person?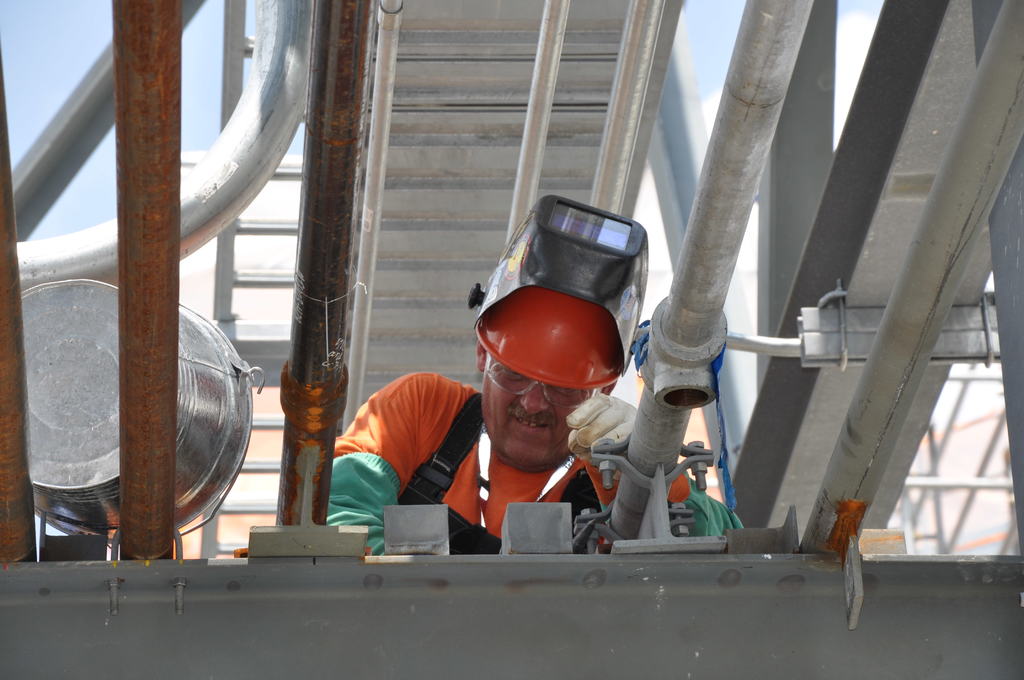
bbox=[326, 195, 742, 556]
